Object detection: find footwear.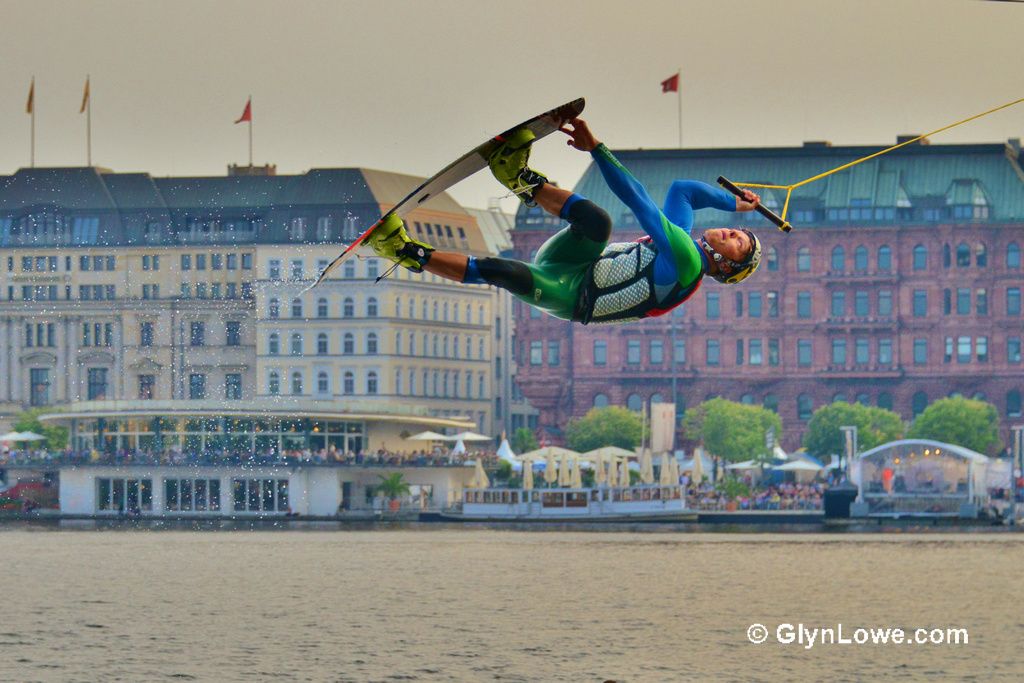
[x1=369, y1=214, x2=427, y2=274].
